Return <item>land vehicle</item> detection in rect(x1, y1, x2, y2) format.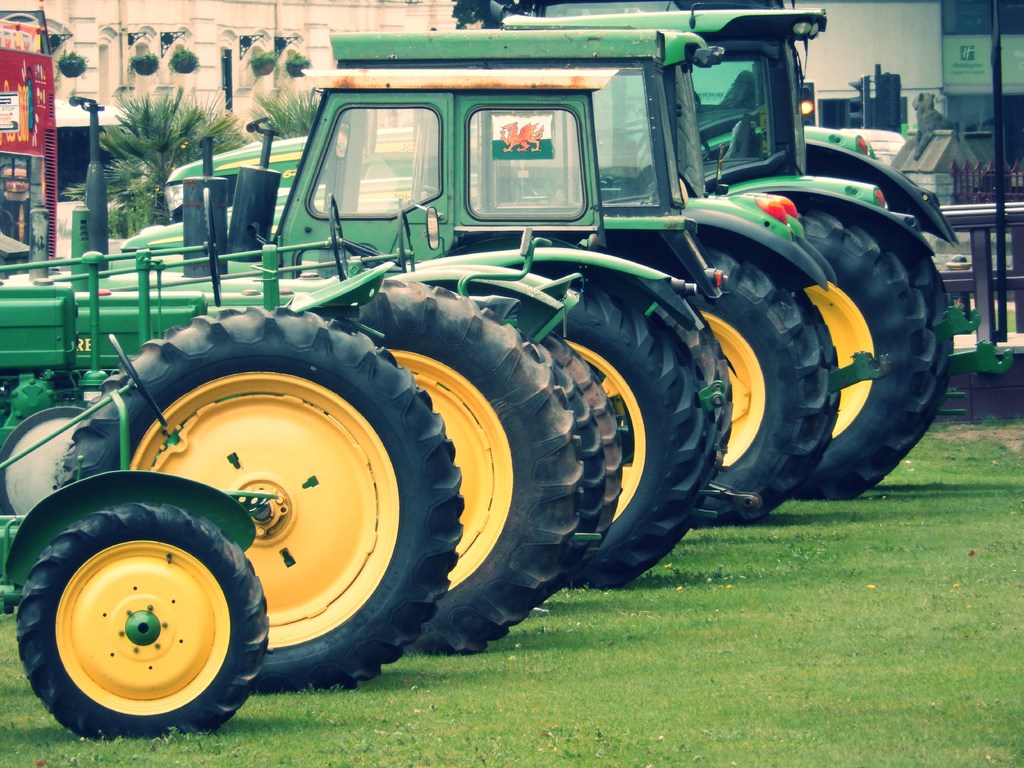
rect(161, 0, 961, 506).
